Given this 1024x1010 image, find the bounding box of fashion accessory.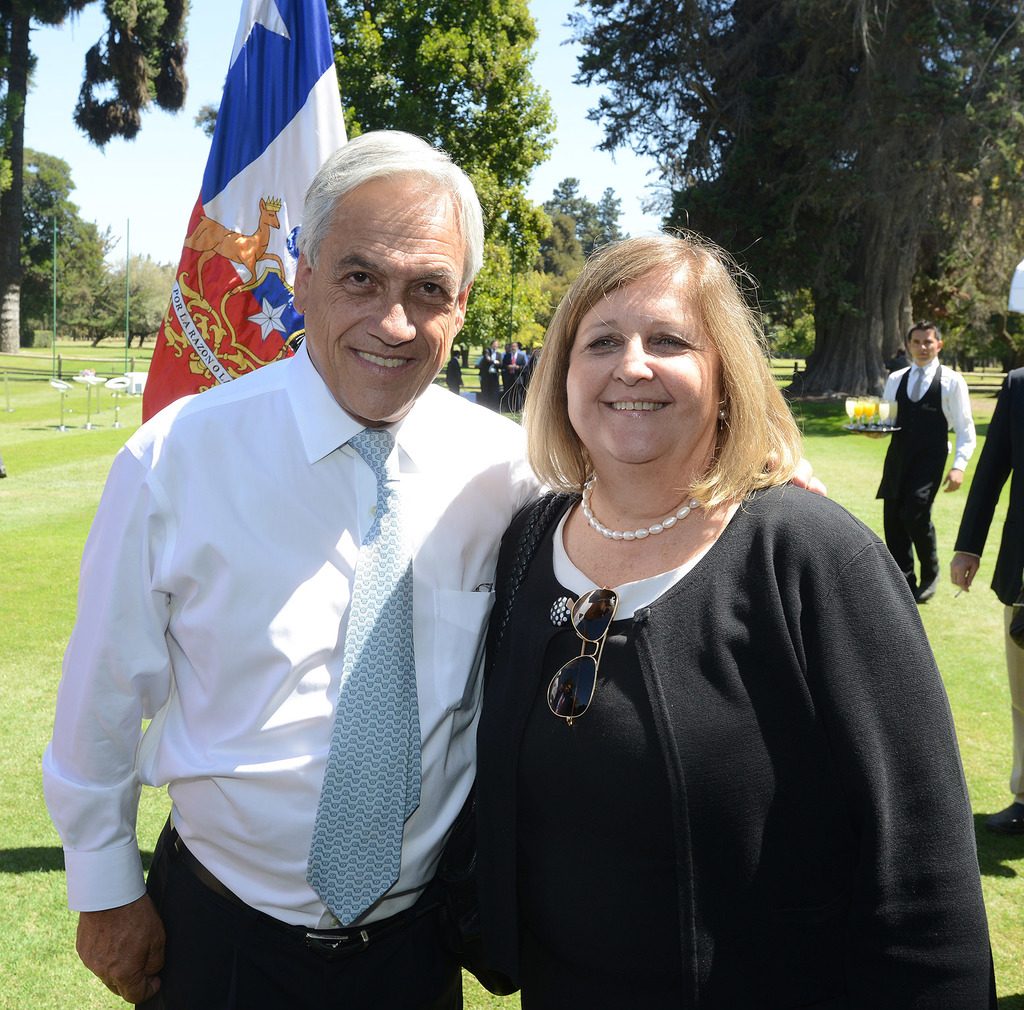
(left=580, top=472, right=703, bottom=542).
